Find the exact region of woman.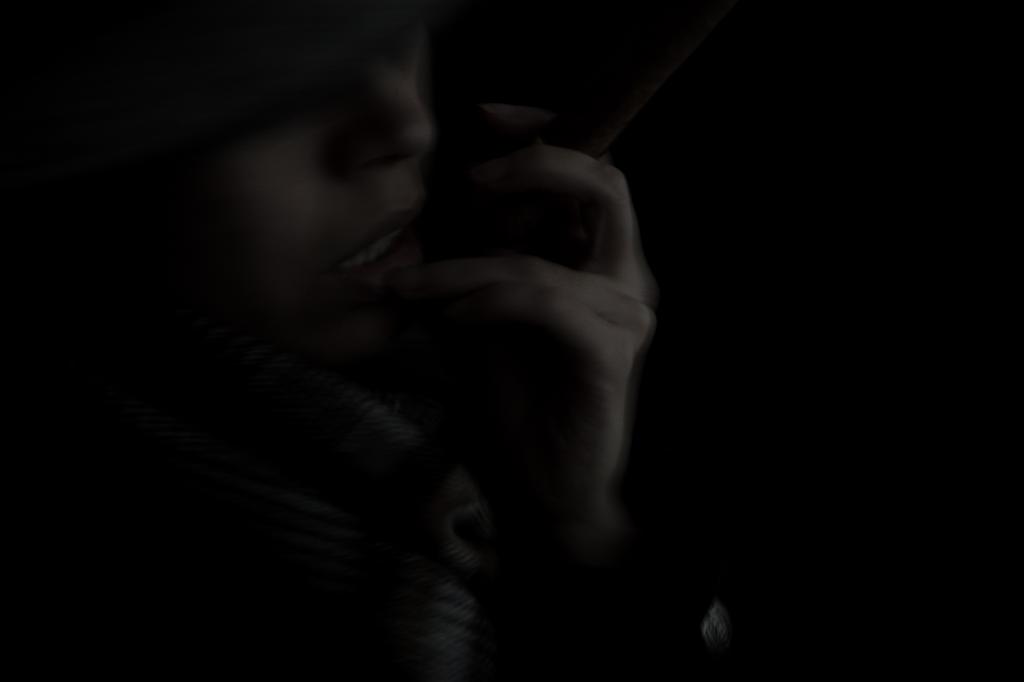
Exact region: BBox(0, 0, 730, 681).
